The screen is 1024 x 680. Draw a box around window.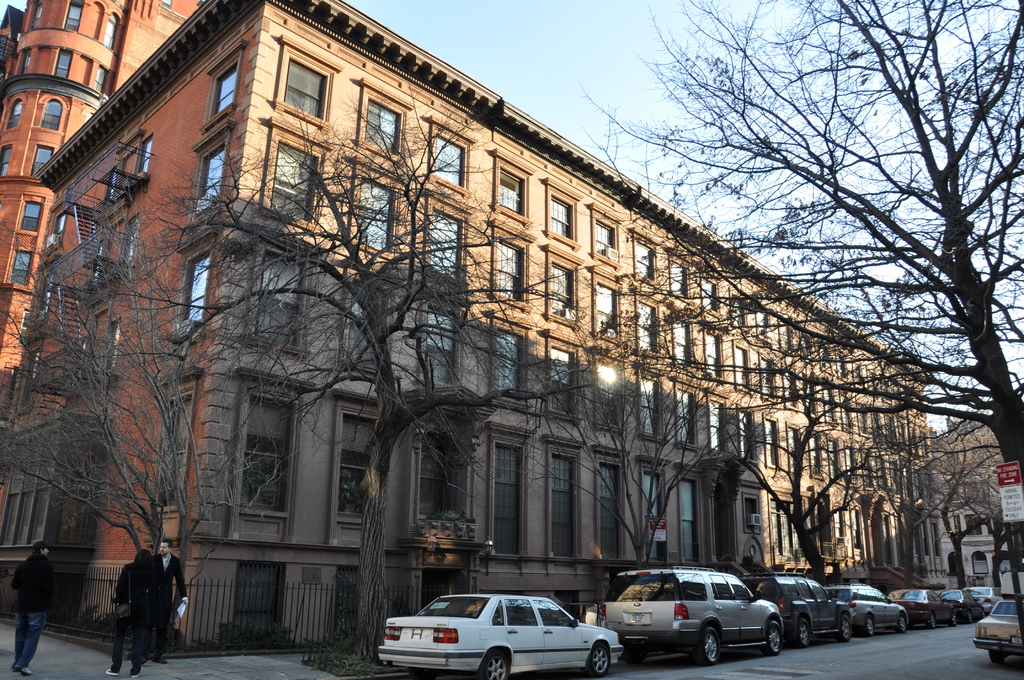
box=[0, 478, 50, 538].
